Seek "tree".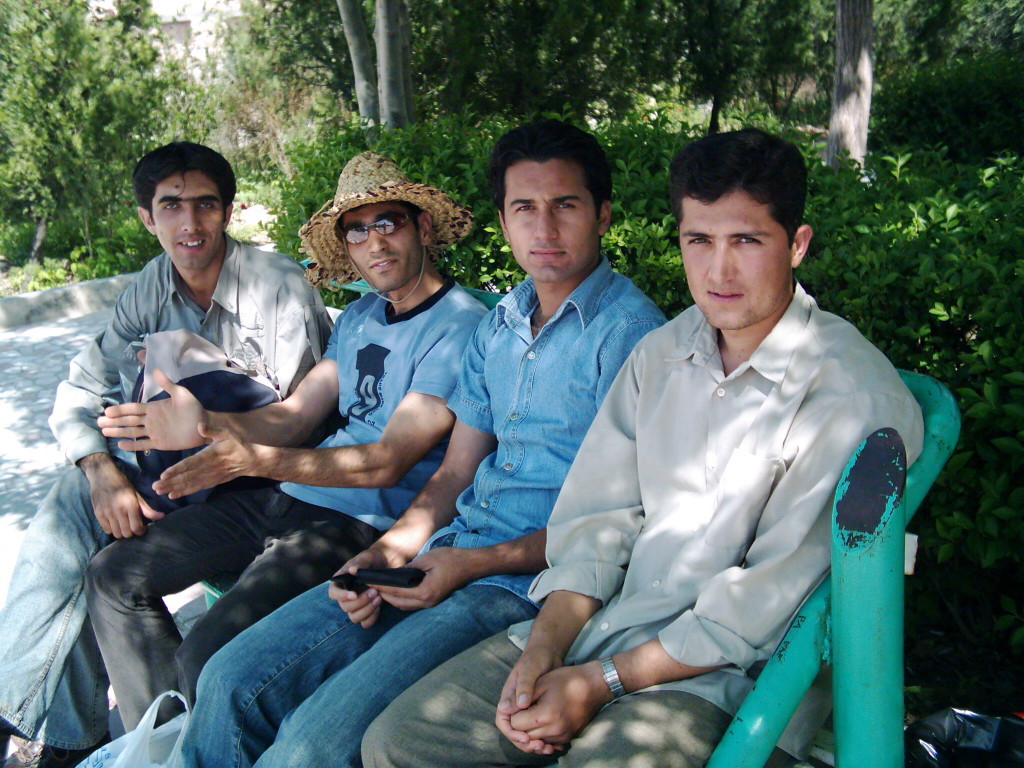
BBox(0, 0, 222, 288).
